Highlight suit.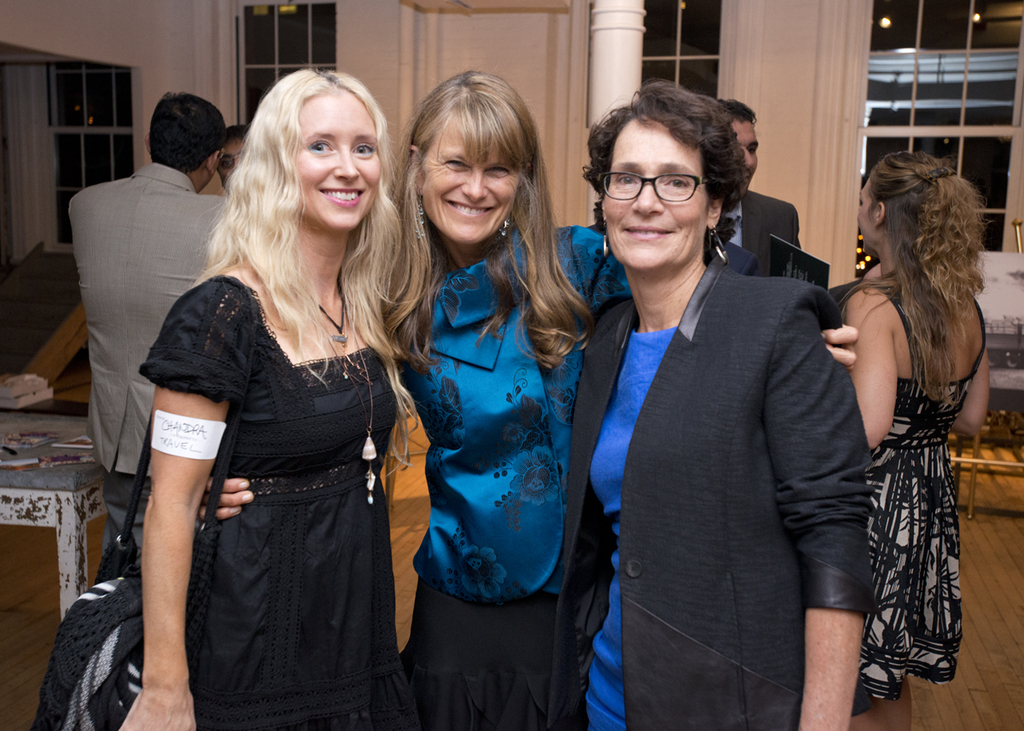
Highlighted region: left=716, top=194, right=807, bottom=270.
